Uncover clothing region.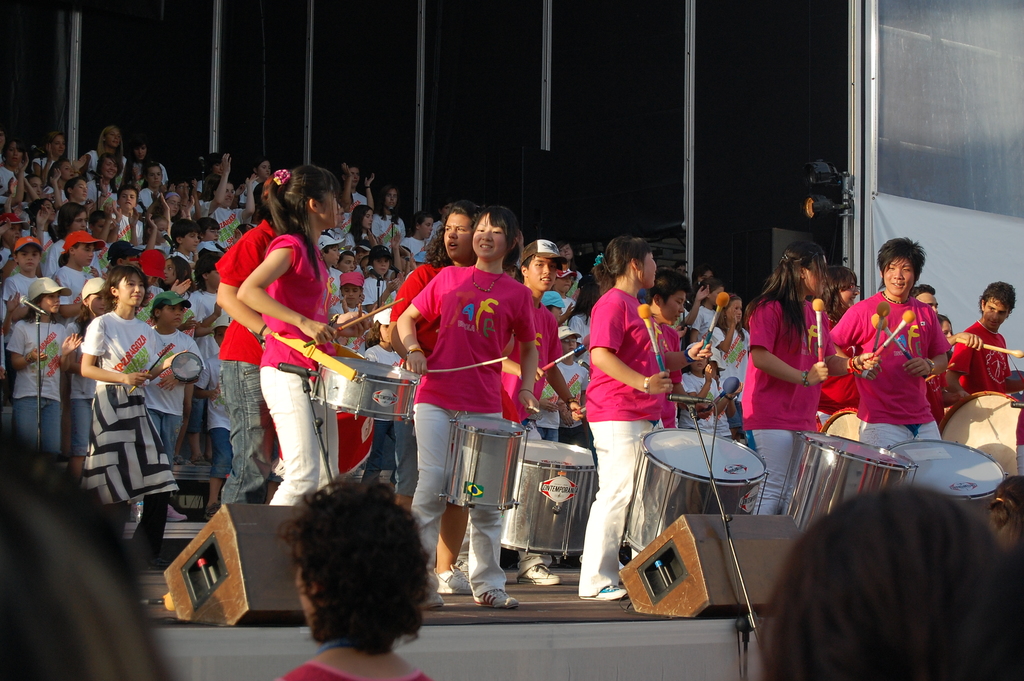
Uncovered: <bbox>684, 370, 731, 449</bbox>.
